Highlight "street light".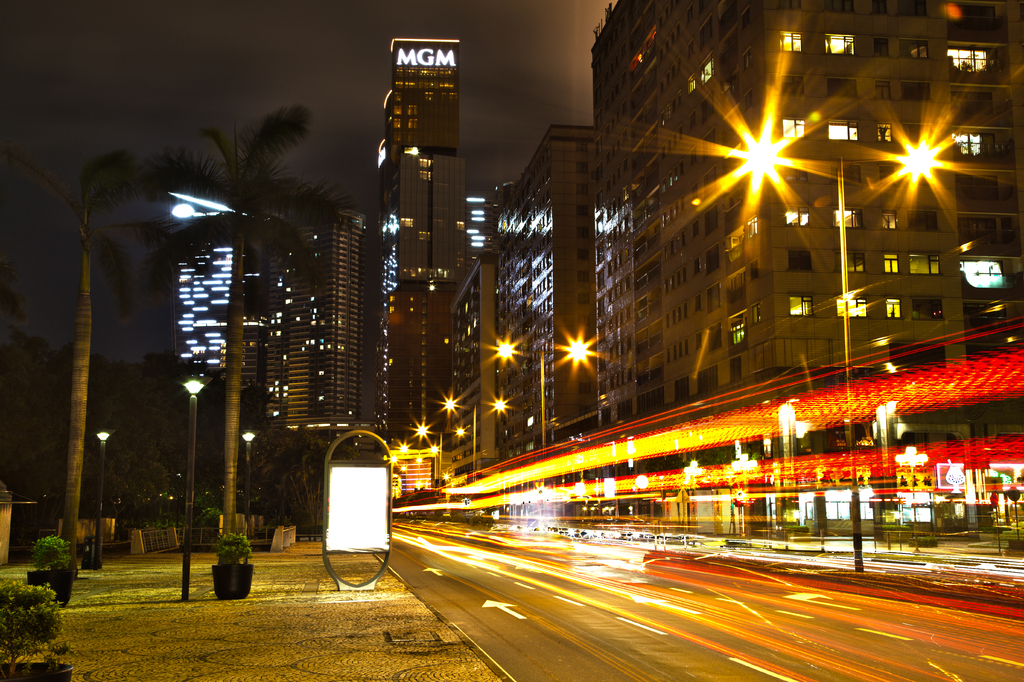
Highlighted region: left=397, top=440, right=438, bottom=484.
